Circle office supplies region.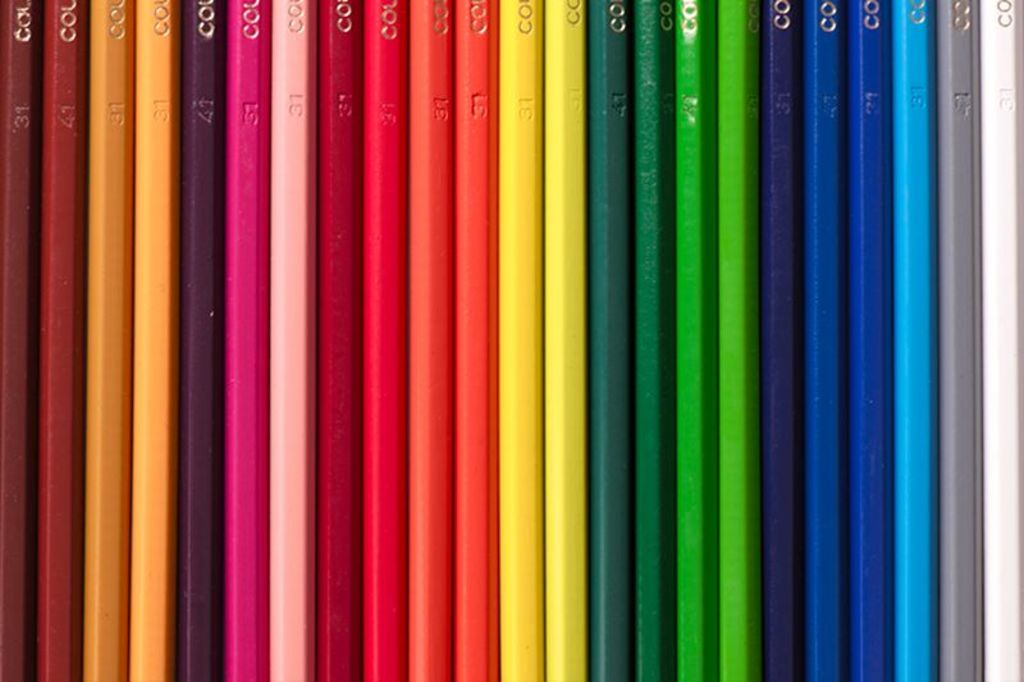
Region: 854, 0, 891, 681.
